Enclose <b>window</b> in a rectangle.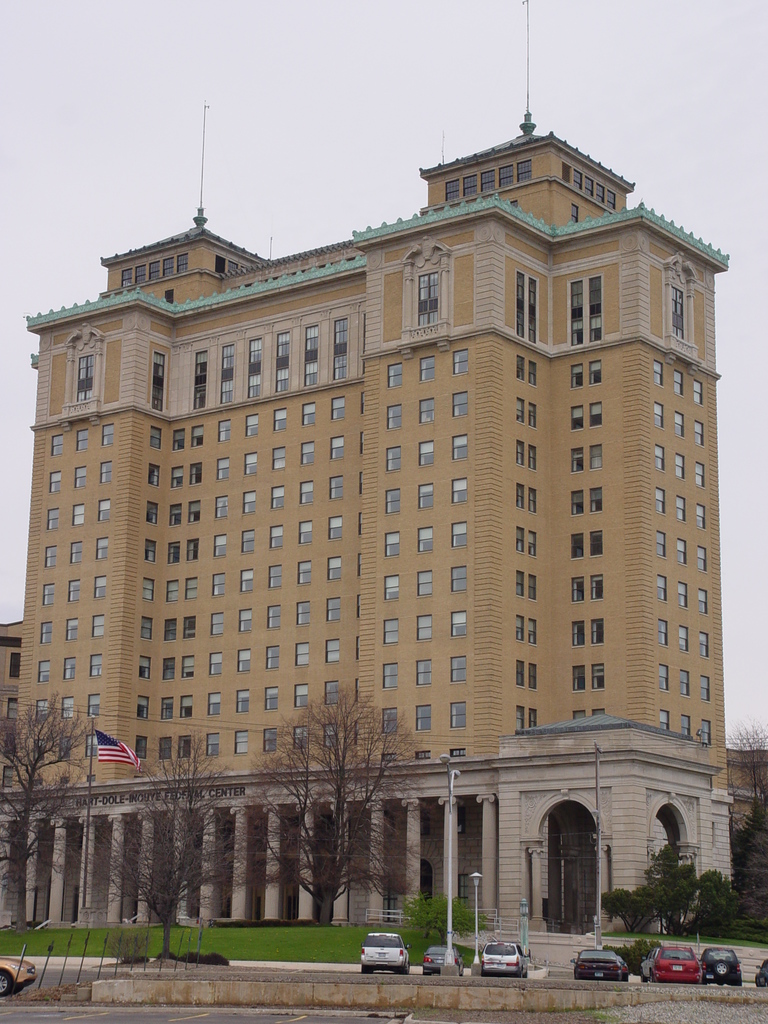
crop(79, 774, 93, 784).
